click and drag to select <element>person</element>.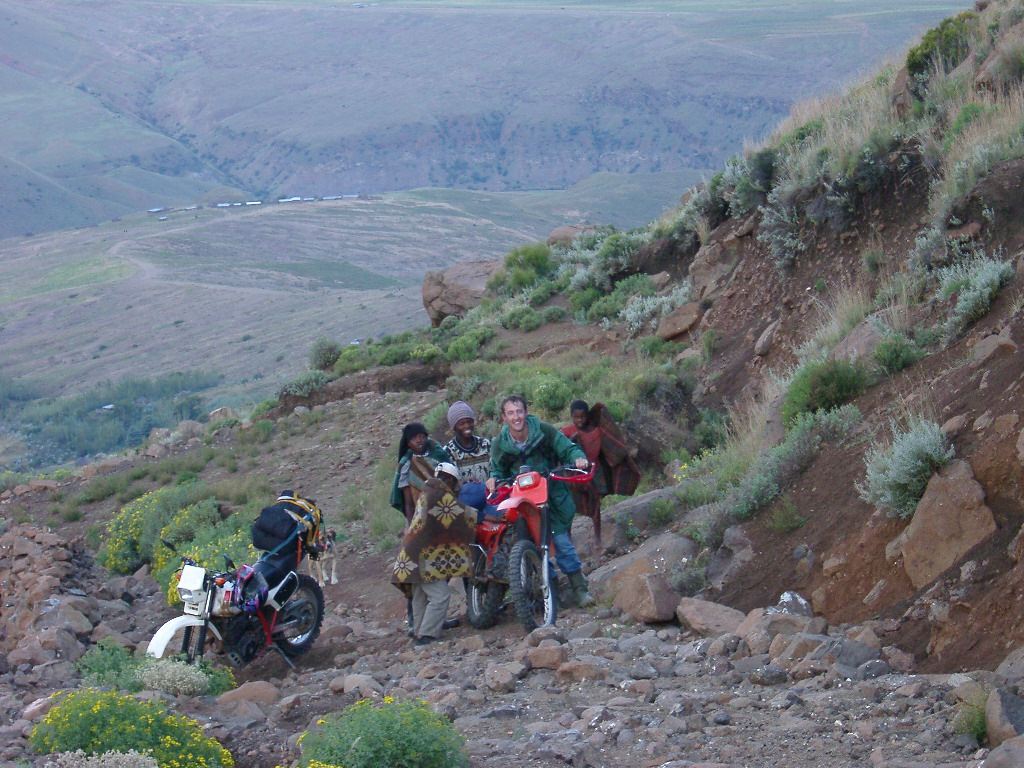
Selection: box(556, 396, 629, 499).
